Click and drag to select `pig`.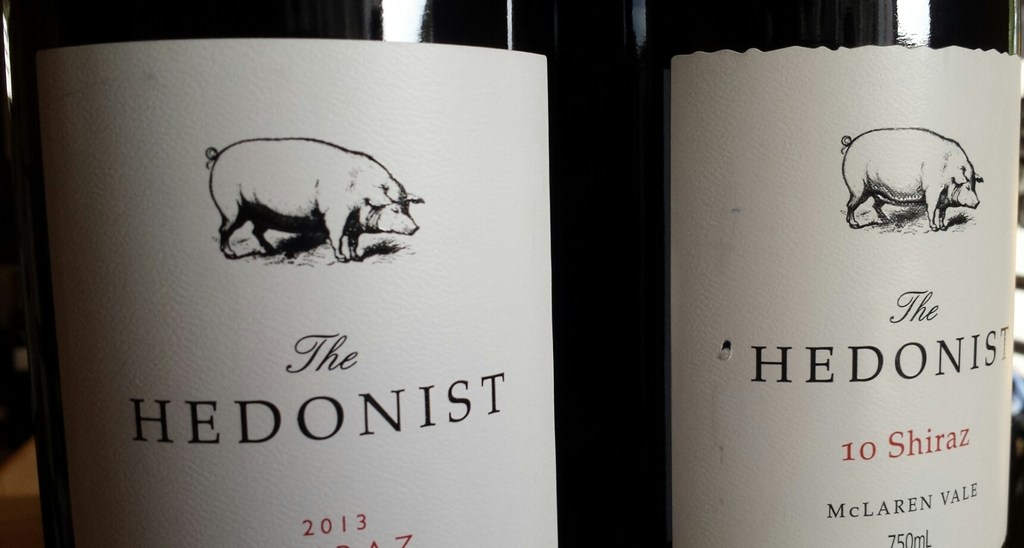
Selection: bbox(842, 128, 985, 229).
